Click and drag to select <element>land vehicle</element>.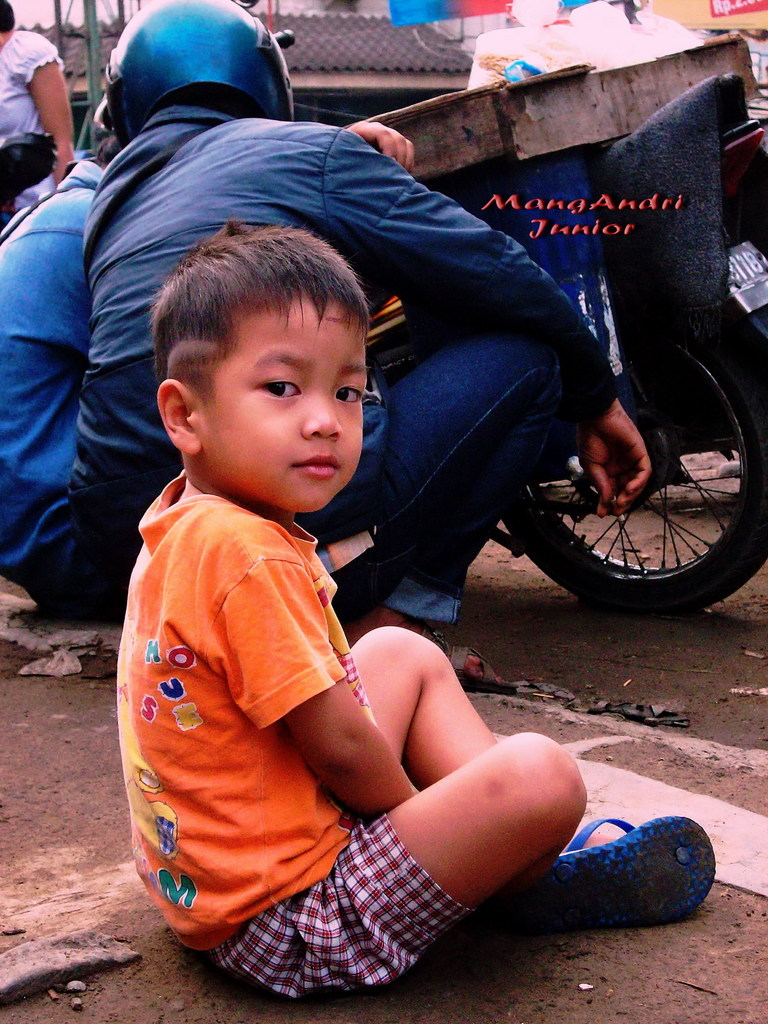
Selection: [x1=373, y1=62, x2=767, y2=627].
